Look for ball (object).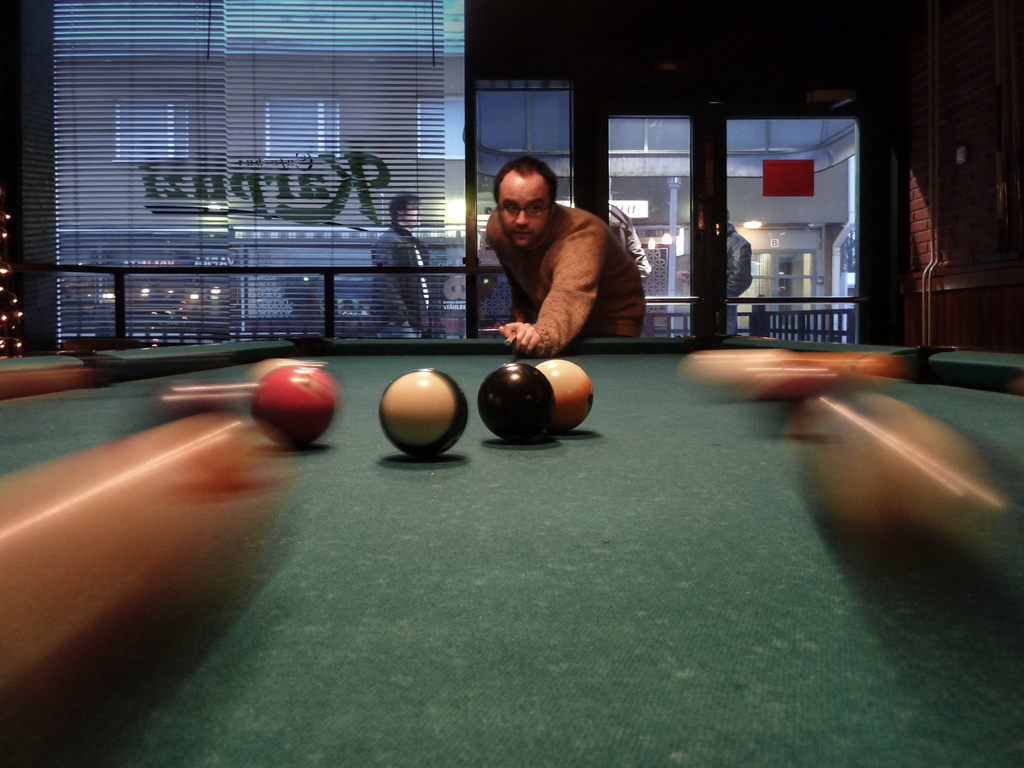
Found: x1=378, y1=367, x2=467, y2=467.
